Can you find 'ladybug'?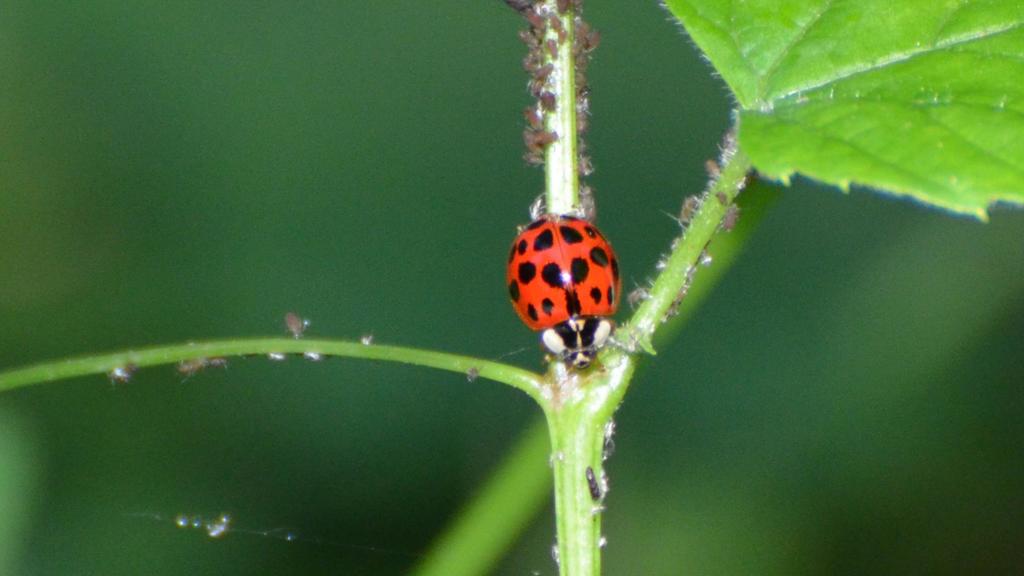
Yes, bounding box: left=506, top=208, right=622, bottom=372.
